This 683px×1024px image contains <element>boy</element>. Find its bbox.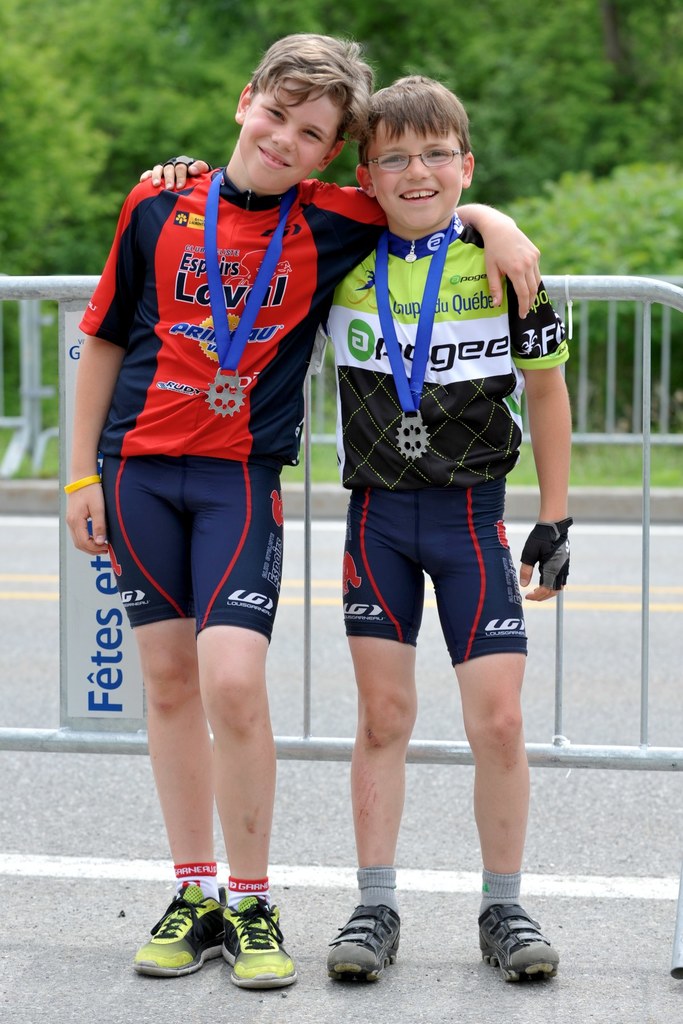
bbox=[59, 36, 539, 987].
